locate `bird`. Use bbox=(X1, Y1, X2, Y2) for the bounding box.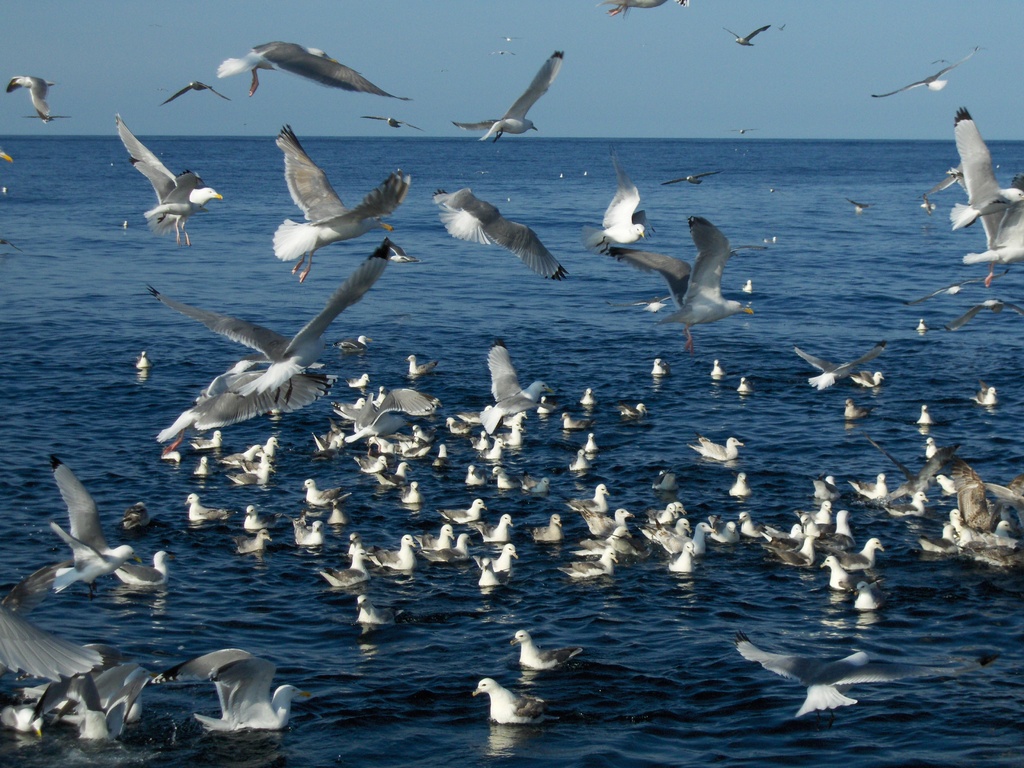
bbox=(674, 538, 687, 581).
